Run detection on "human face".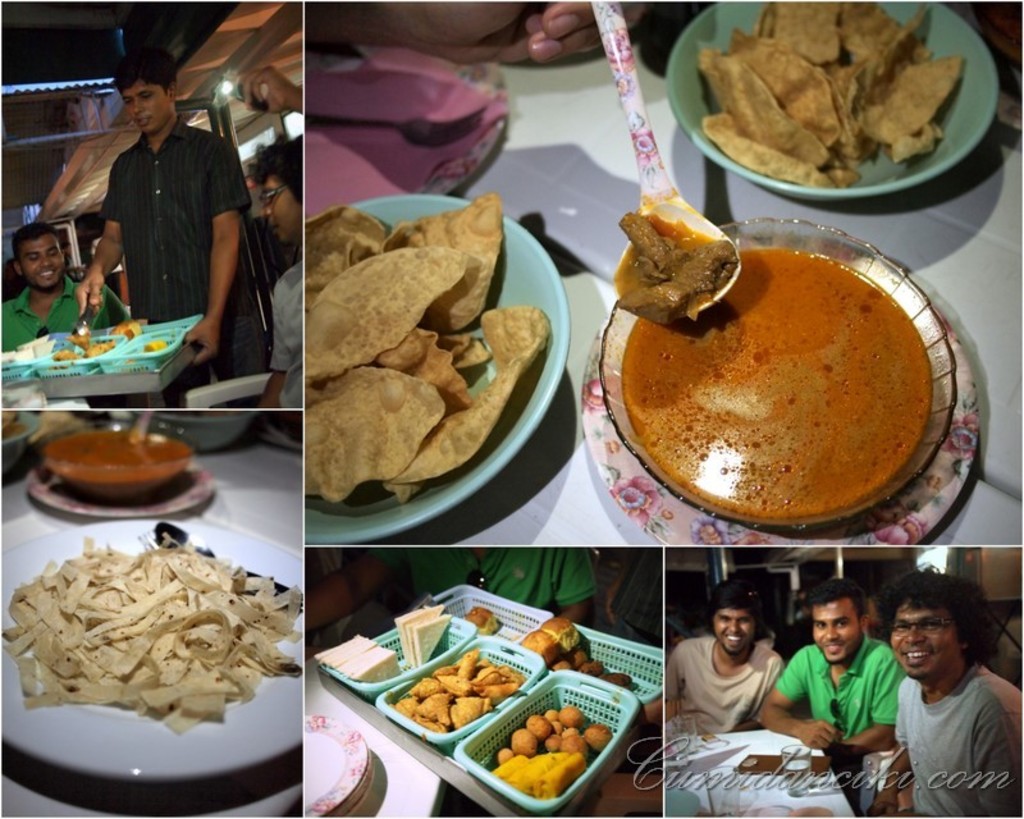
Result: locate(15, 235, 67, 285).
